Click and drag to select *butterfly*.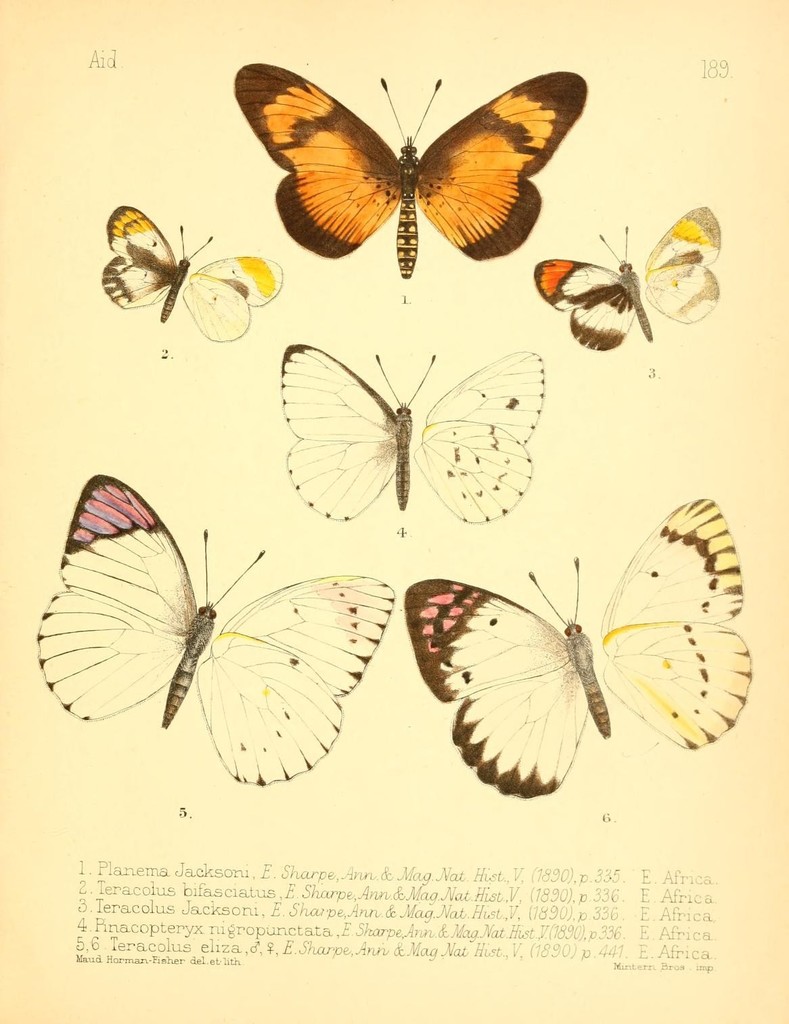
Selection: left=30, top=456, right=400, bottom=797.
